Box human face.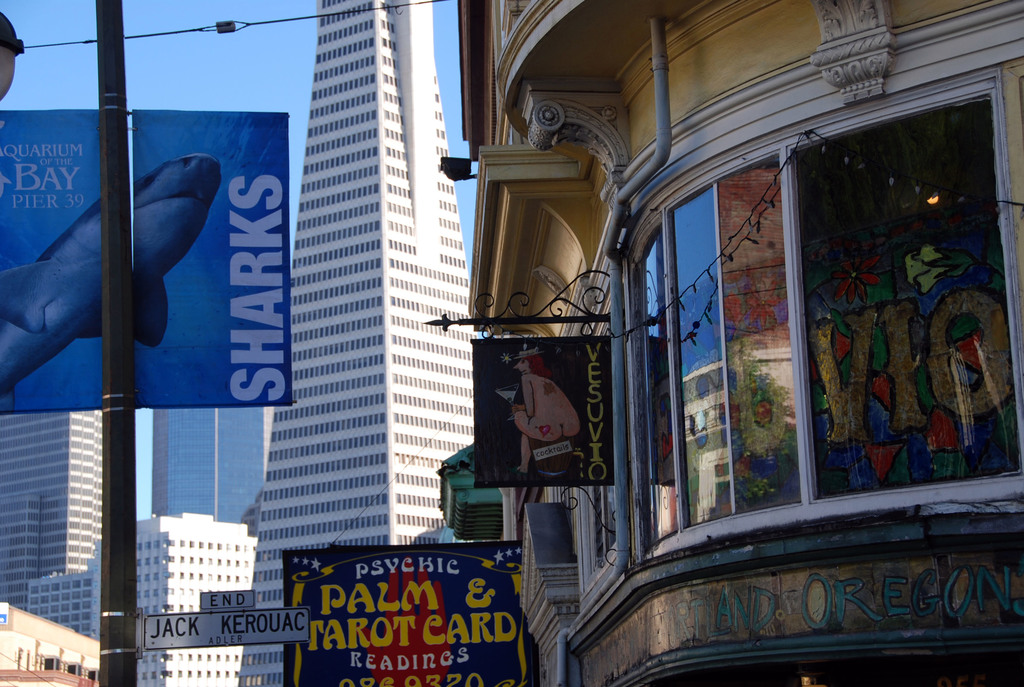
<box>511,357,532,375</box>.
